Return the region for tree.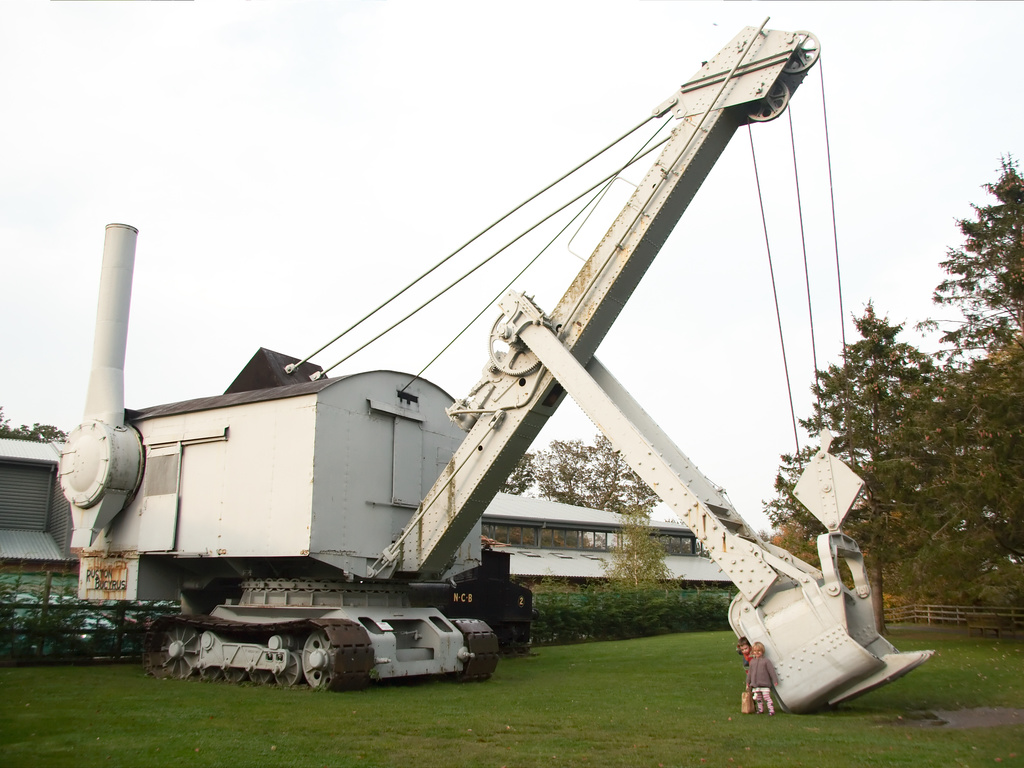
[598,496,683,616].
